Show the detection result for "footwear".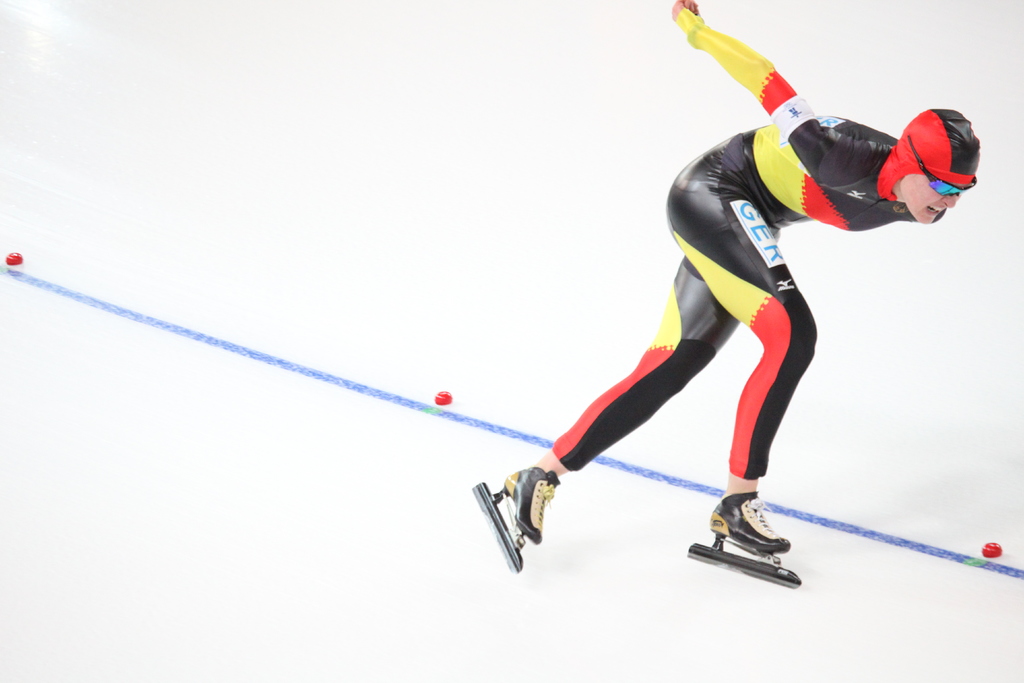
bbox=[502, 465, 560, 543].
